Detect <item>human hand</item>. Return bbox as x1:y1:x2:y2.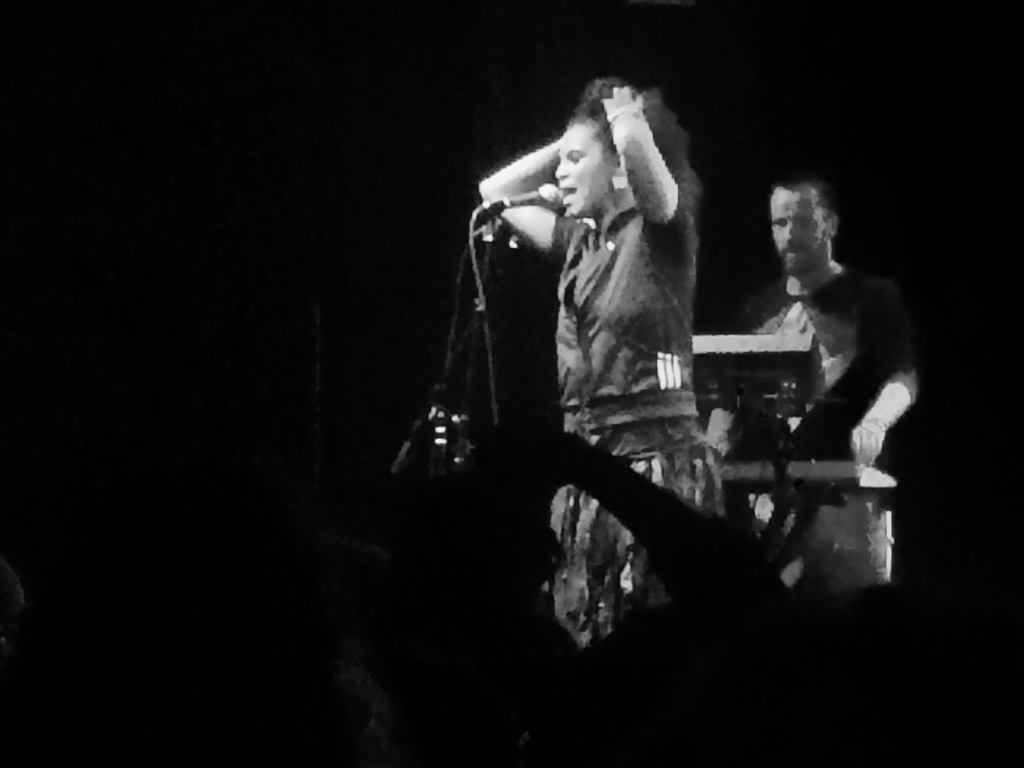
598:84:643:115.
